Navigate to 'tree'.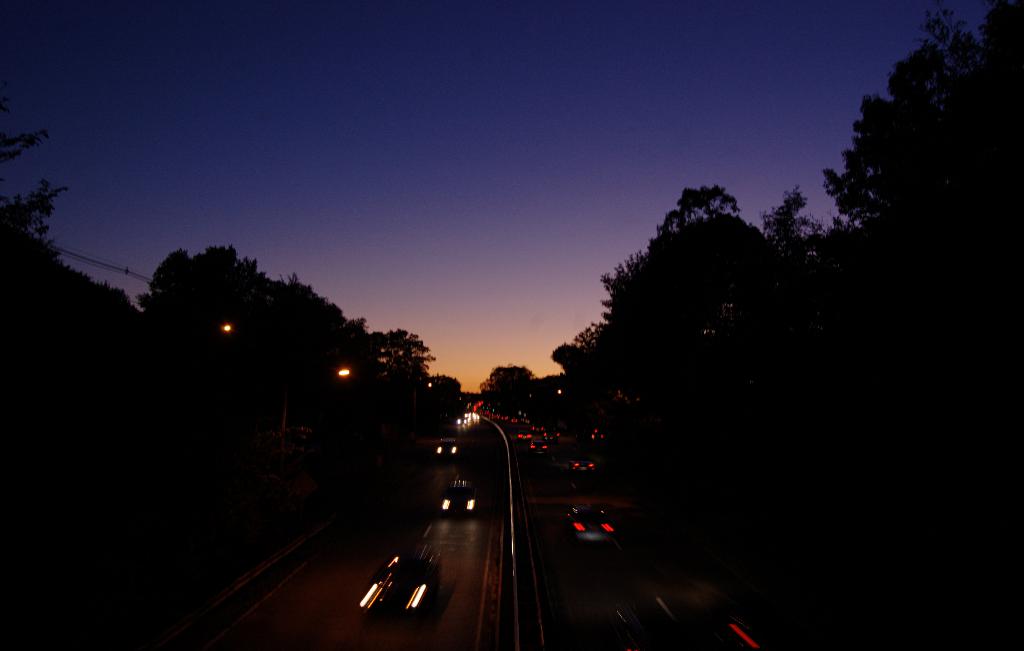
Navigation target: select_region(765, 186, 822, 261).
